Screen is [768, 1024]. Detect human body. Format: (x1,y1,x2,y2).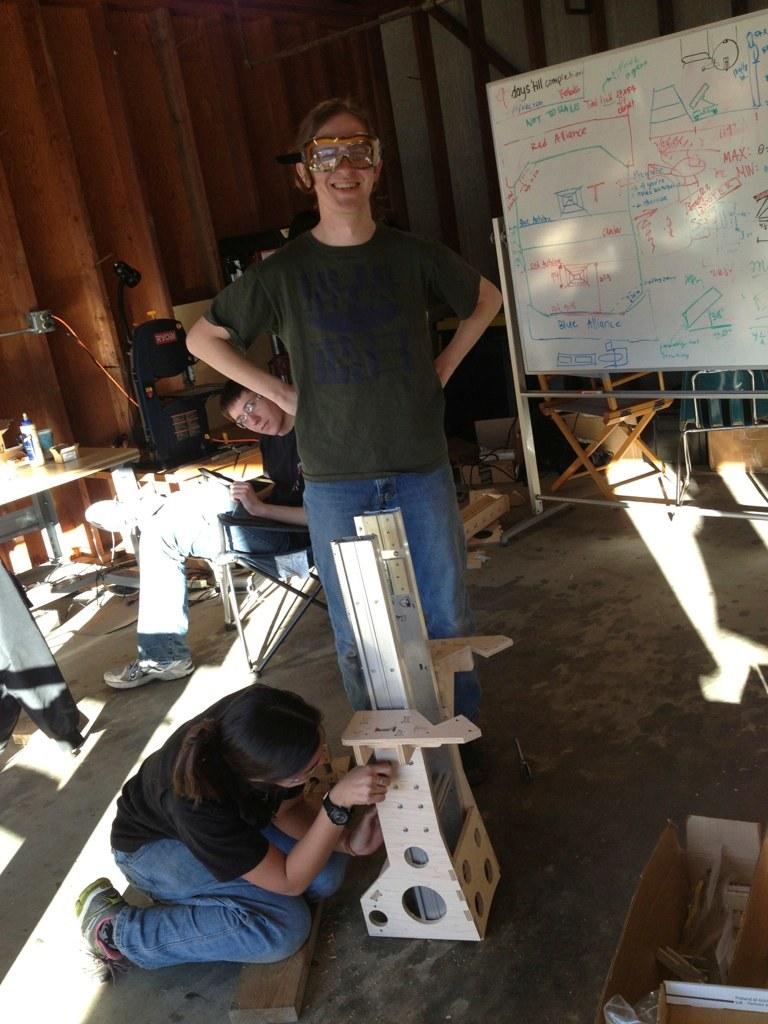
(73,682,406,987).
